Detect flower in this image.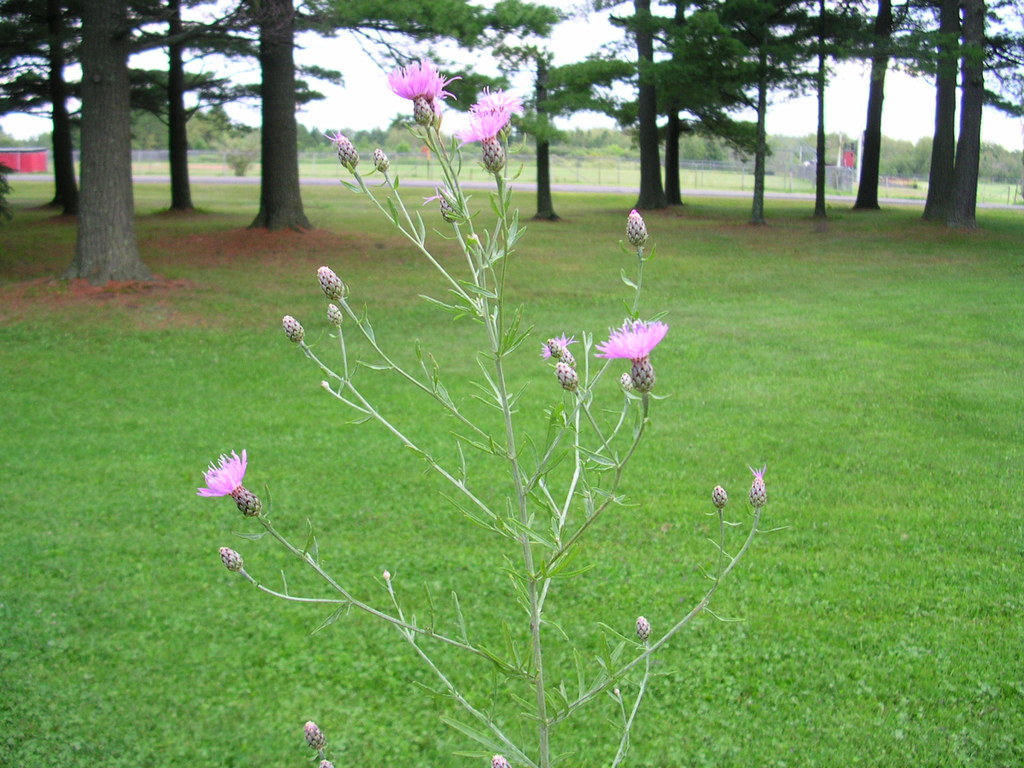
Detection: [left=469, top=85, right=522, bottom=121].
